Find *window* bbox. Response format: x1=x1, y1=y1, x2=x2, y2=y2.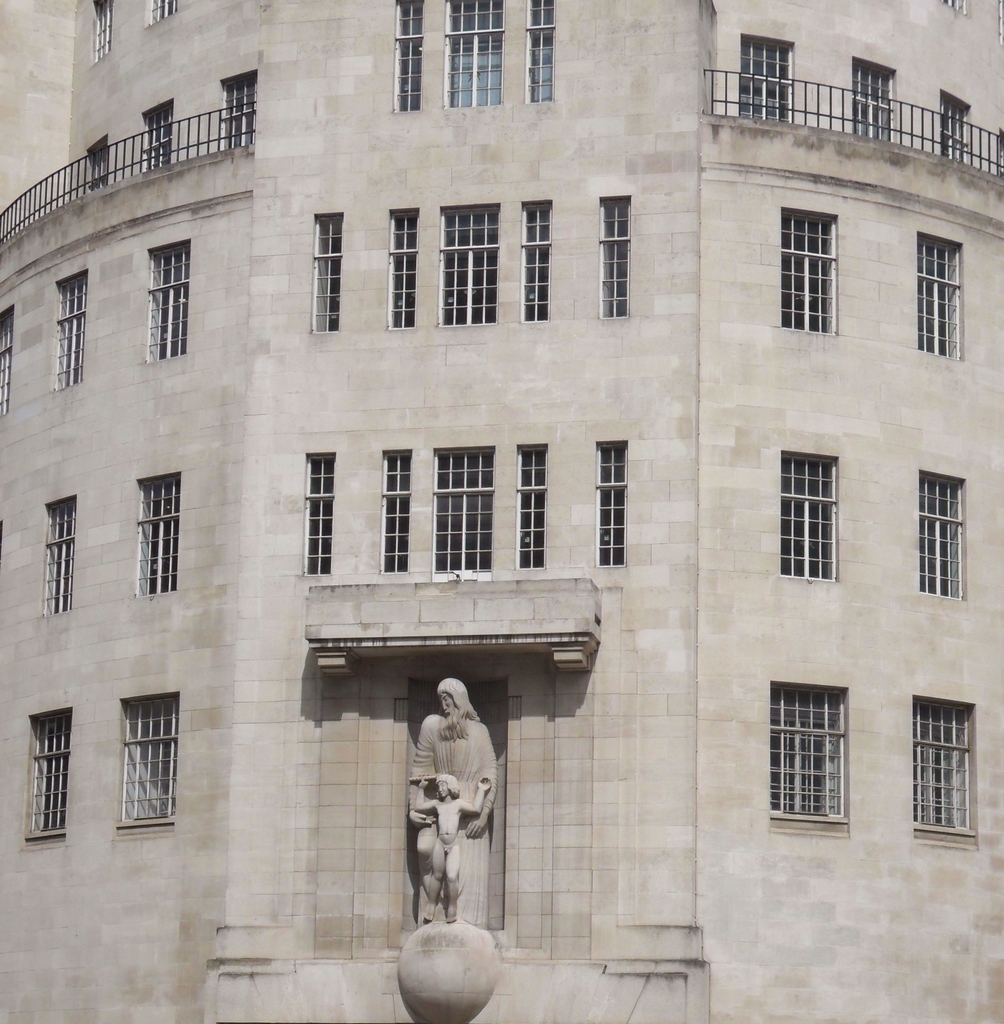
x1=380, y1=449, x2=408, y2=576.
